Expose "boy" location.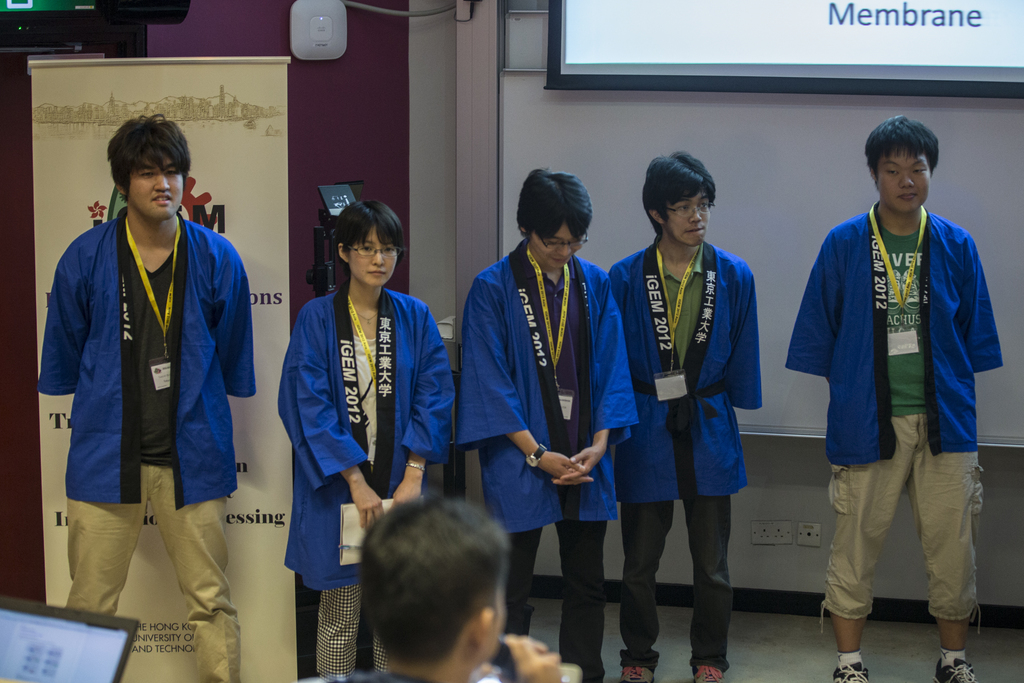
Exposed at [left=793, top=105, right=998, bottom=677].
